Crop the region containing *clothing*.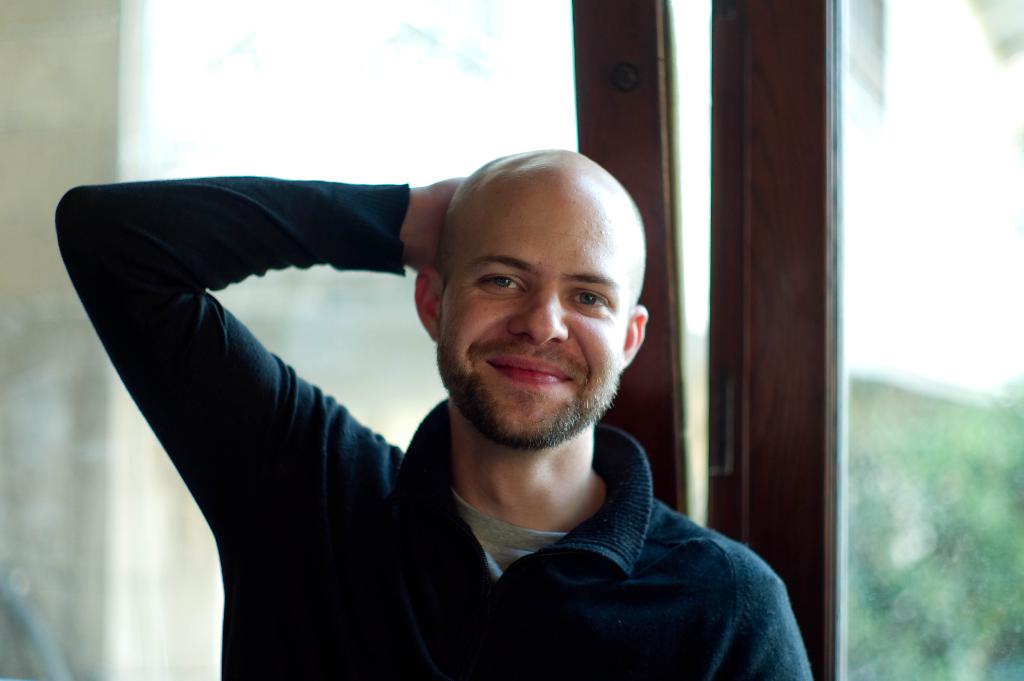
Crop region: [54, 172, 813, 680].
